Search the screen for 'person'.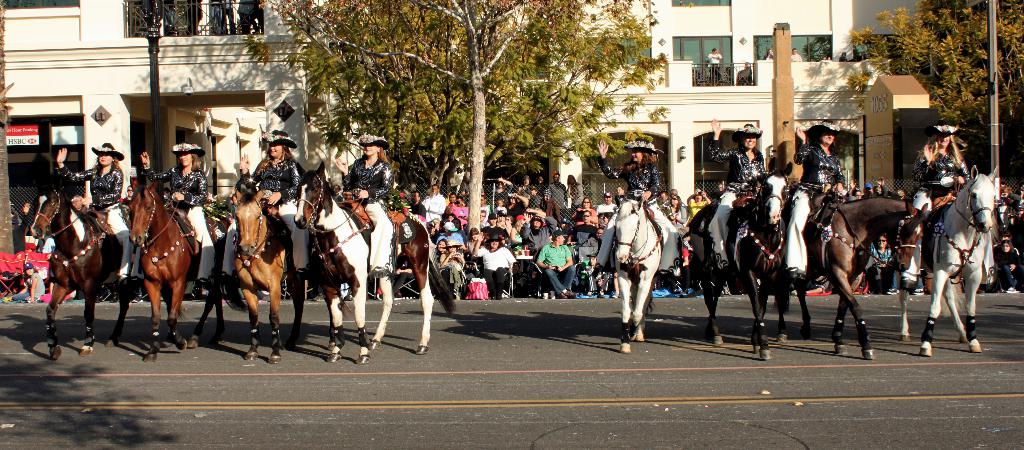
Found at bbox=(468, 230, 516, 296).
